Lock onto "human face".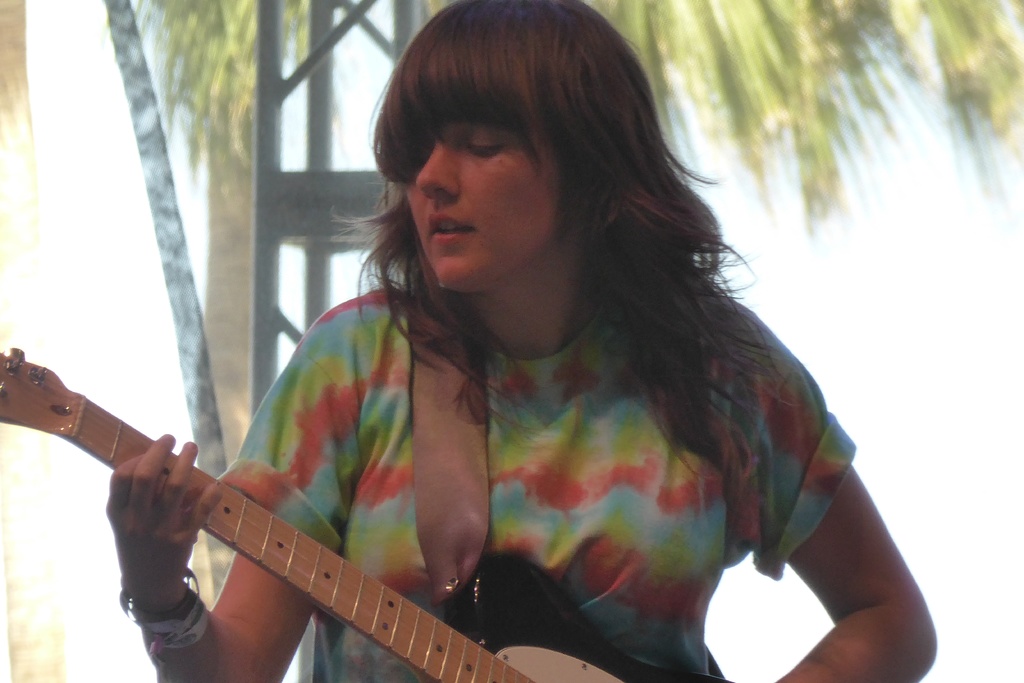
Locked: 405 120 561 286.
